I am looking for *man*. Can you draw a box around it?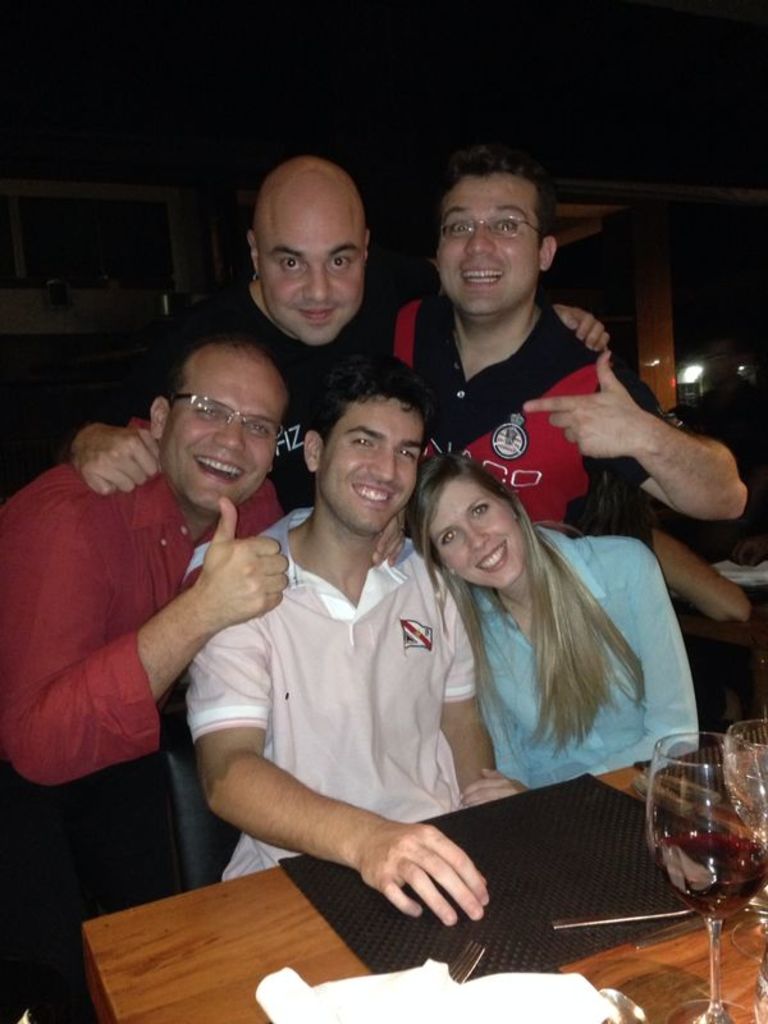
Sure, the bounding box is 64 142 616 500.
